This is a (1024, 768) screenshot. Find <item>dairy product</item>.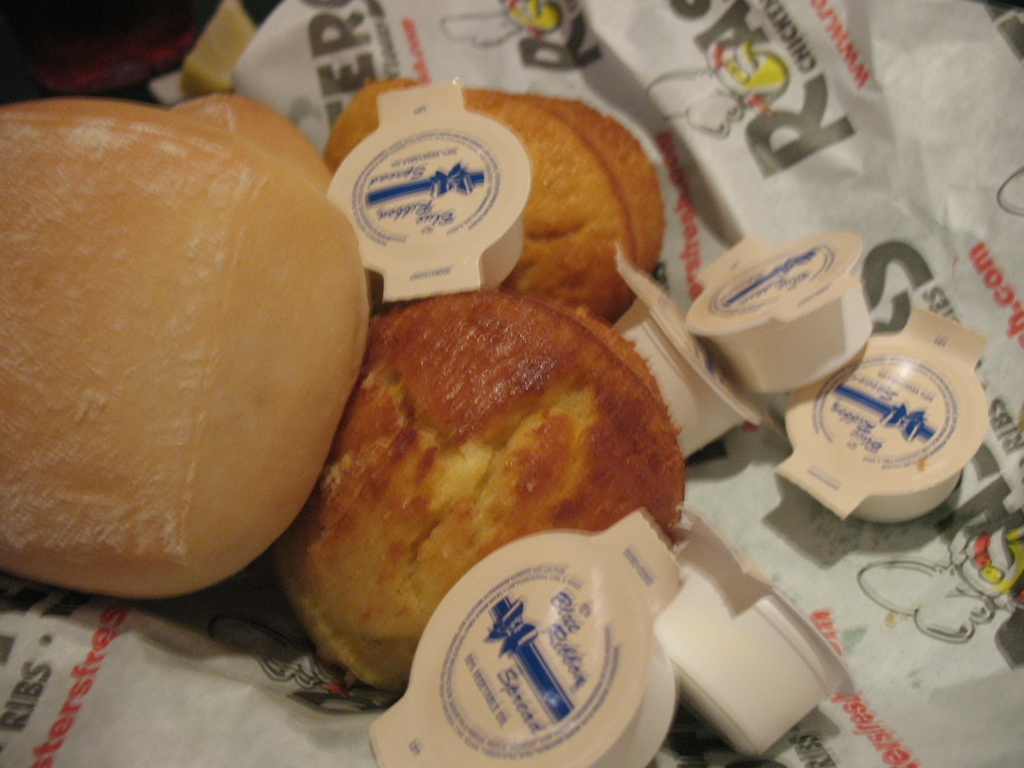
Bounding box: bbox=[620, 253, 757, 471].
